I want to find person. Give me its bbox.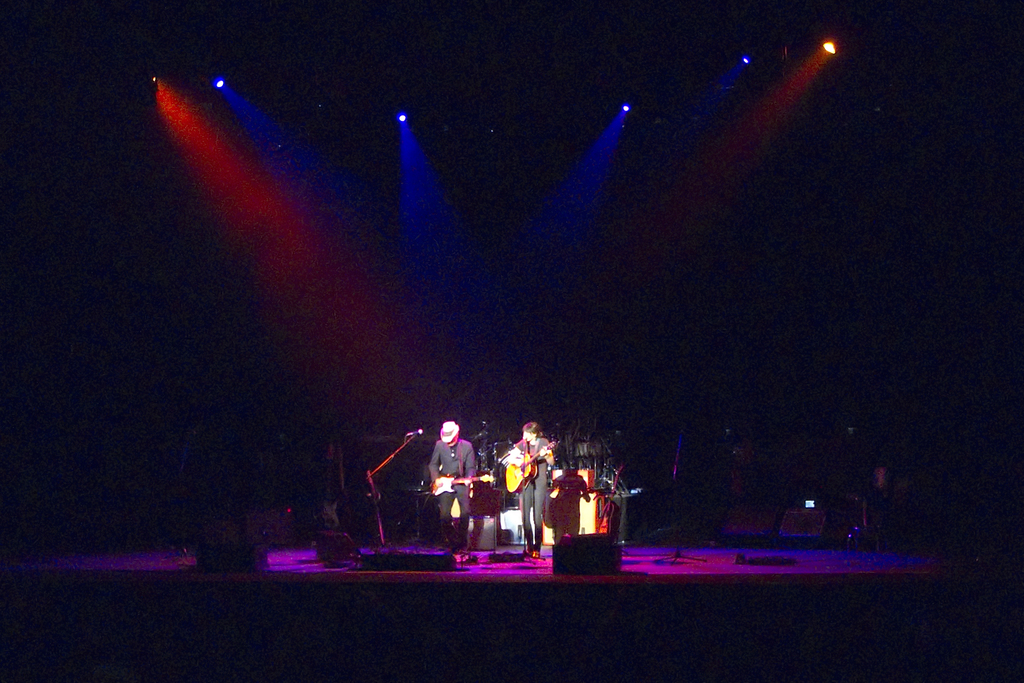
x1=511, y1=423, x2=557, y2=554.
